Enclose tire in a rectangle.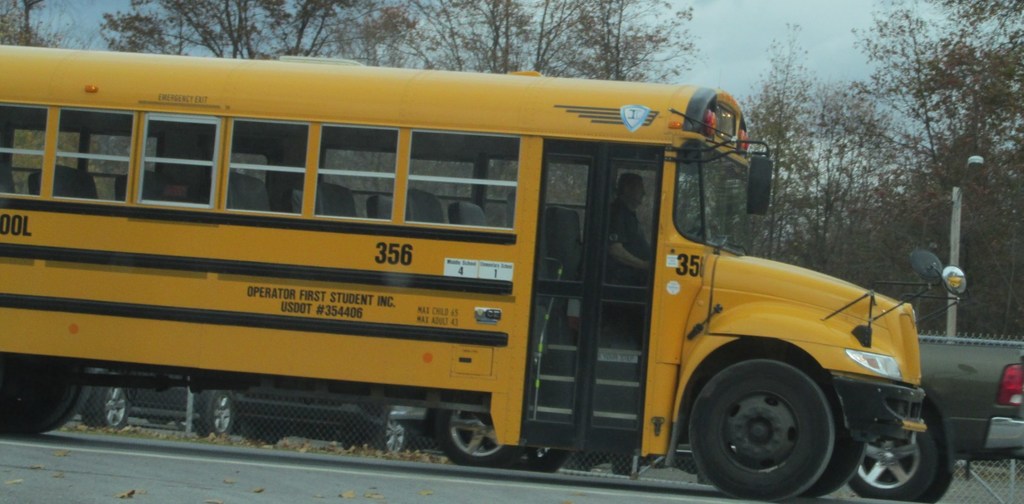
x1=202, y1=389, x2=241, y2=436.
